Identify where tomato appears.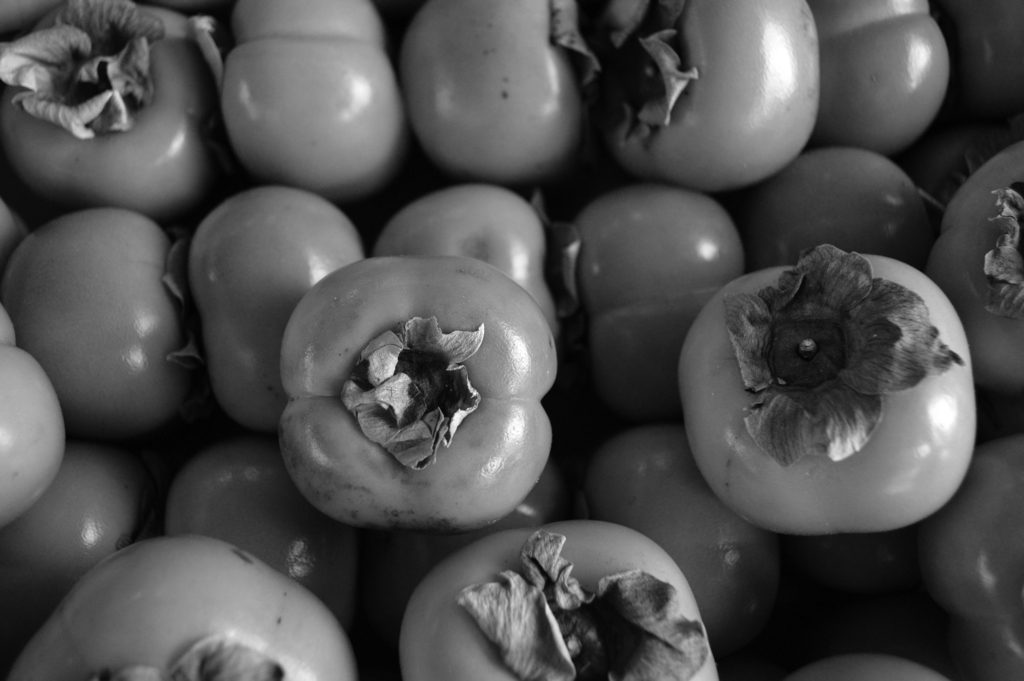
Appears at 930:437:1023:680.
